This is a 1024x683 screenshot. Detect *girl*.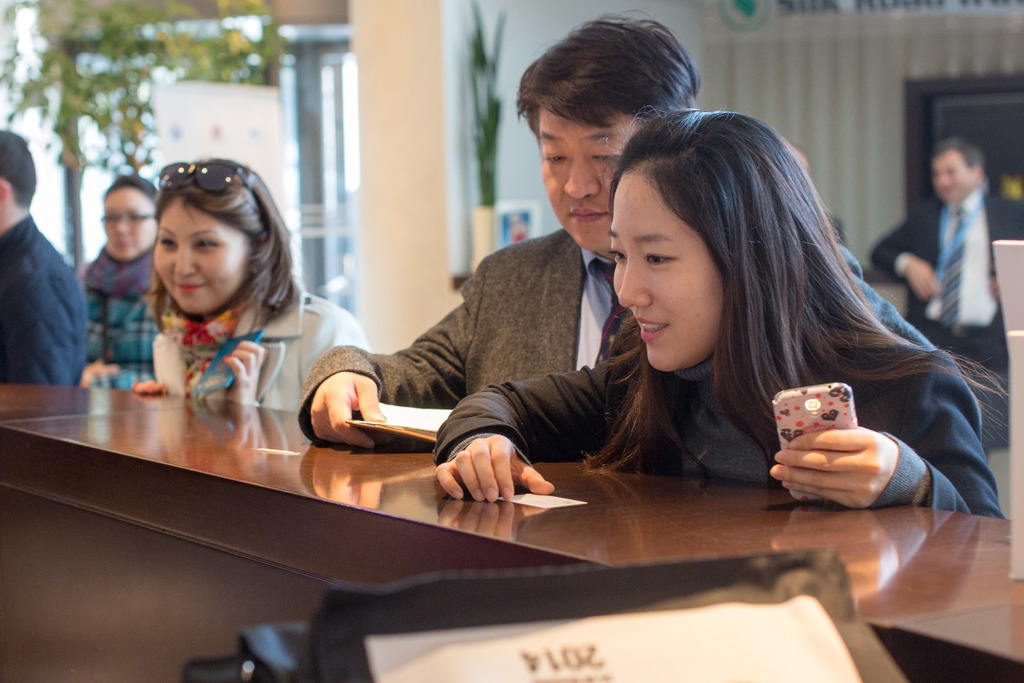
[132, 162, 369, 413].
